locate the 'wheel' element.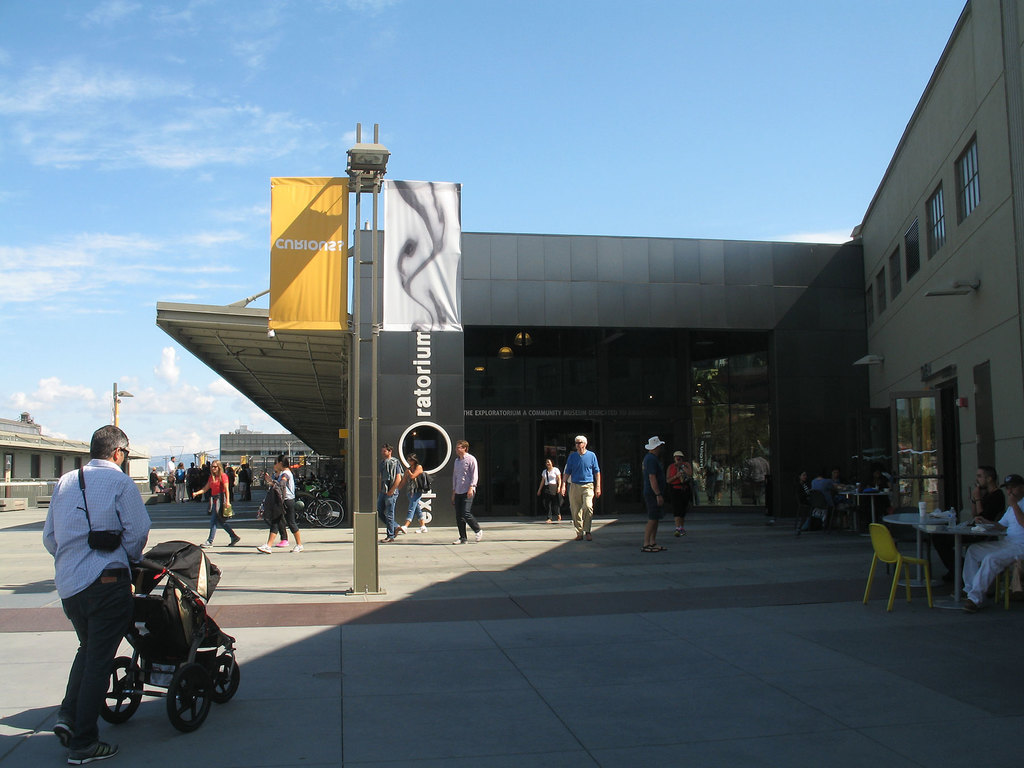
Element bbox: 96/656/149/723.
